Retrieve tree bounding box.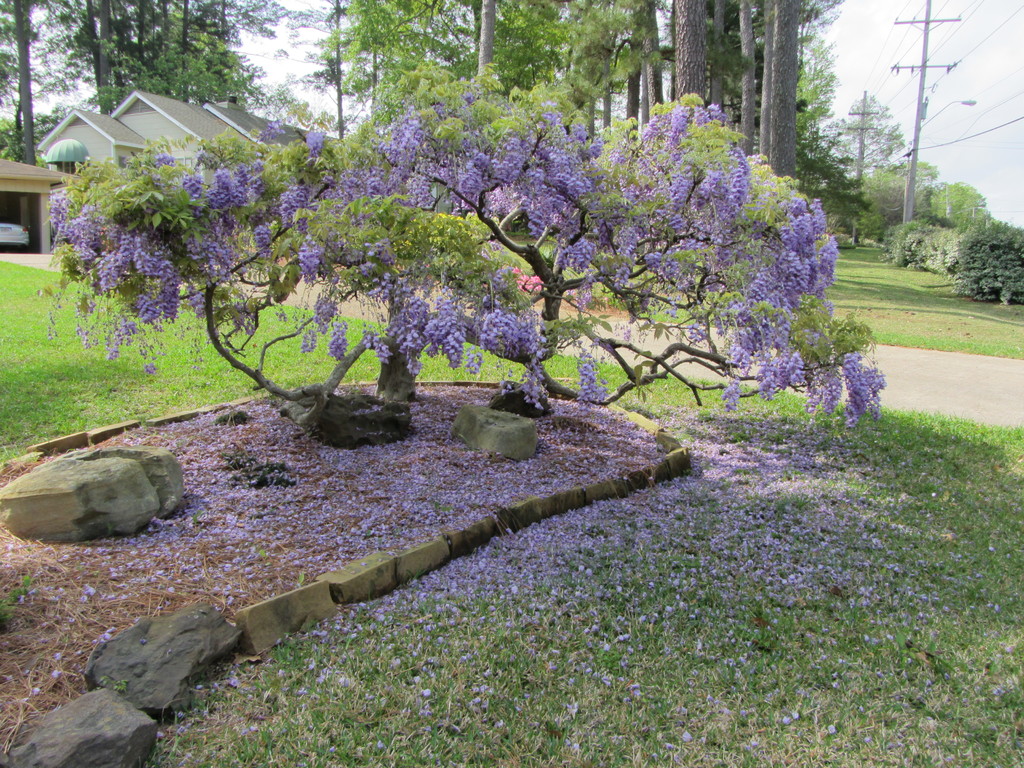
Bounding box: select_region(719, 0, 781, 161).
